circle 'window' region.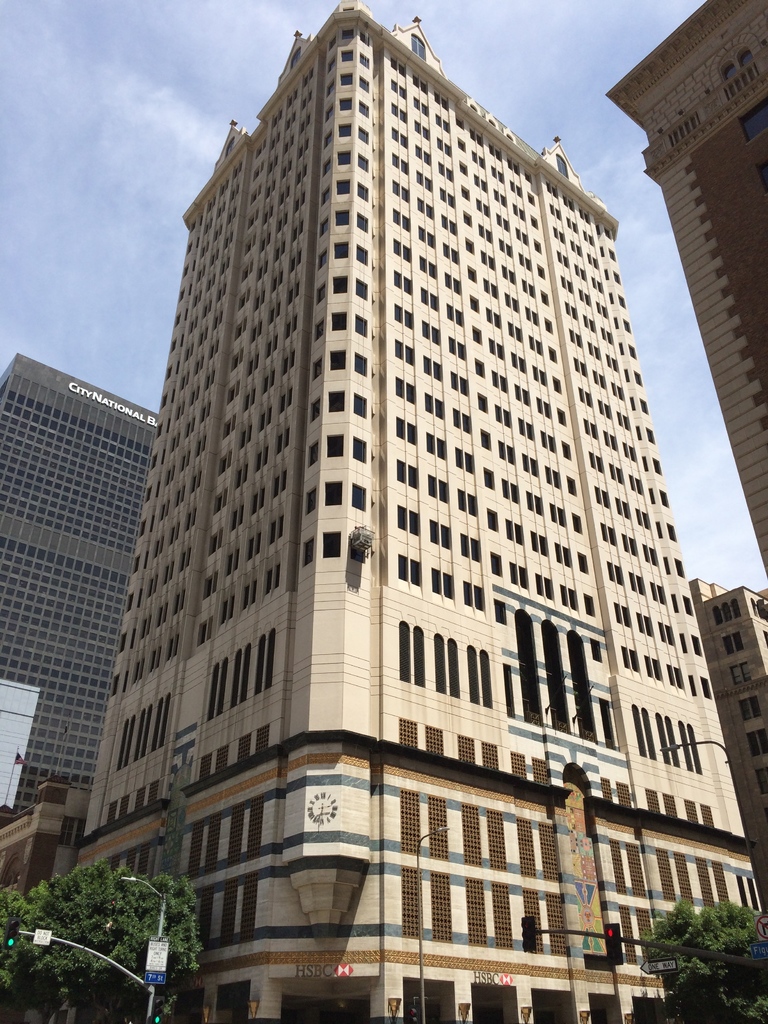
Region: 323/102/335/122.
